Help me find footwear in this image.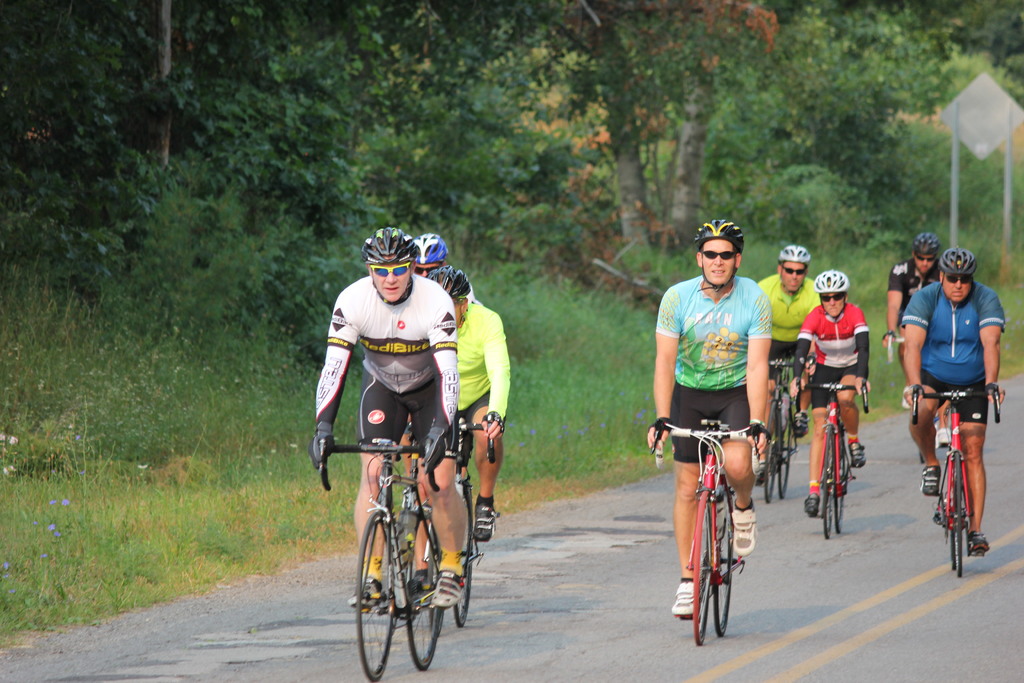
Found it: (x1=964, y1=532, x2=991, y2=552).
